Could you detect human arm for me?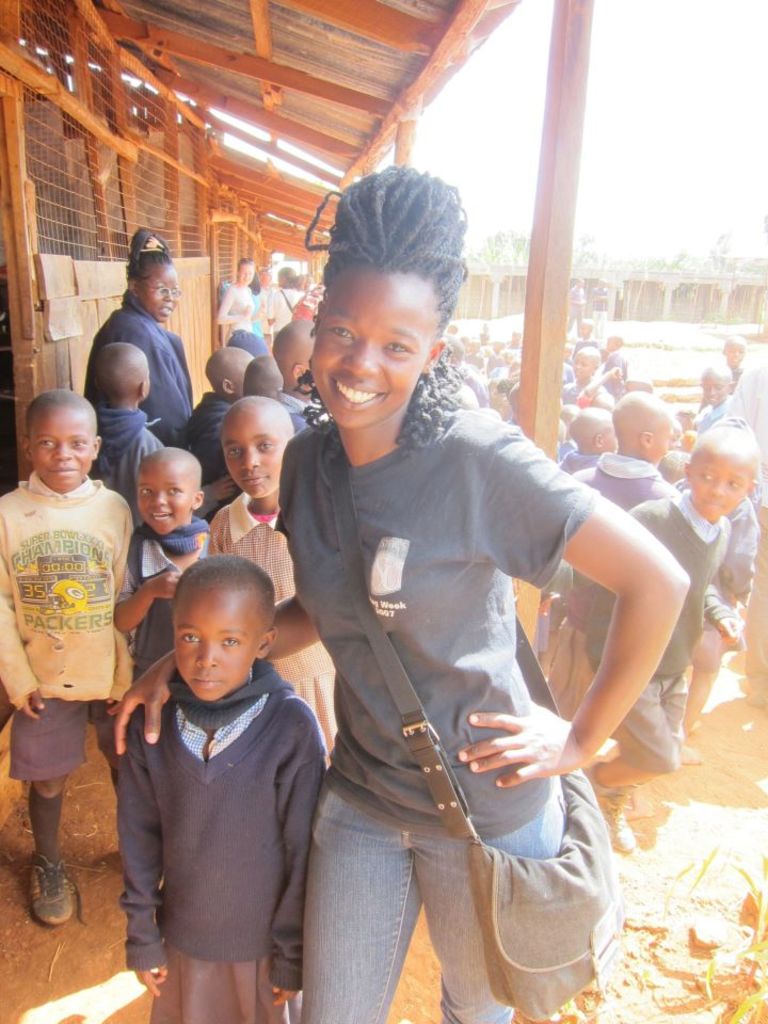
Detection result: box=[700, 583, 743, 649].
